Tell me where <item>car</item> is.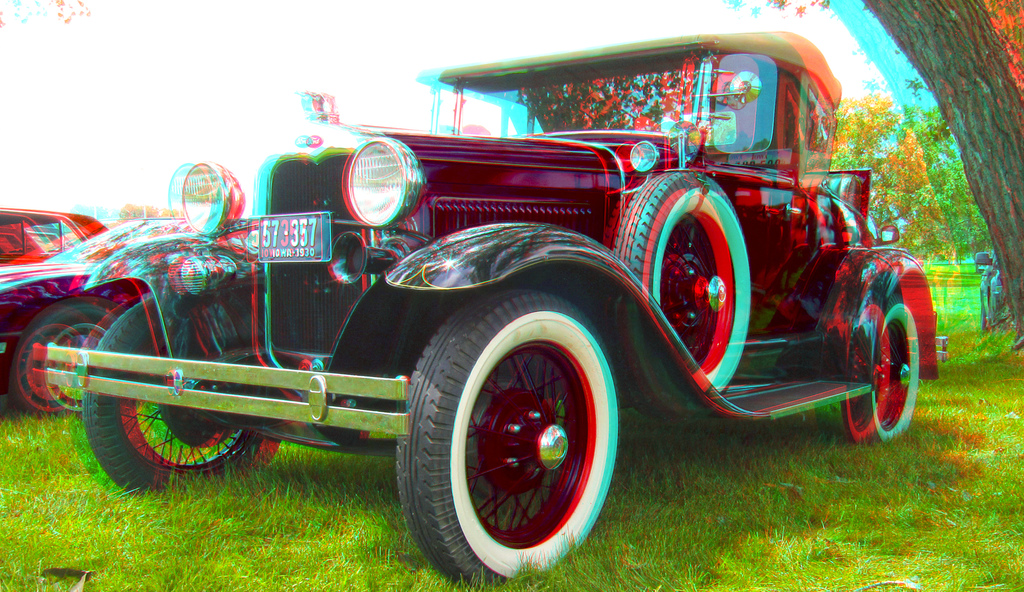
<item>car</item> is at {"x1": 0, "y1": 216, "x2": 195, "y2": 416}.
